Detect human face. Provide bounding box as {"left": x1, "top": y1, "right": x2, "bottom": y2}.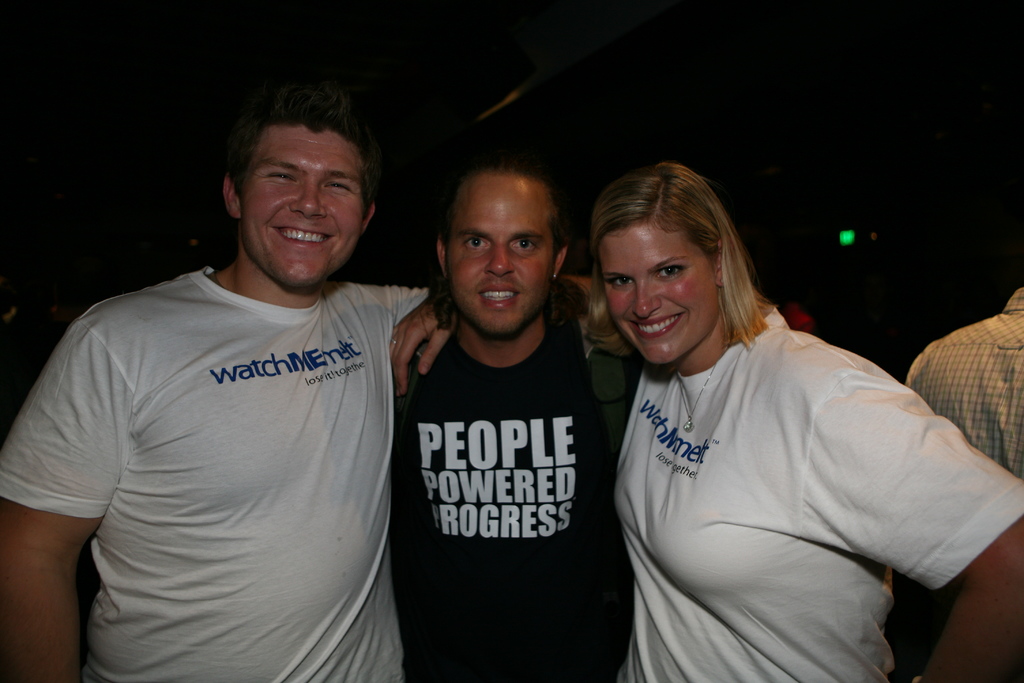
{"left": 241, "top": 125, "right": 359, "bottom": 290}.
